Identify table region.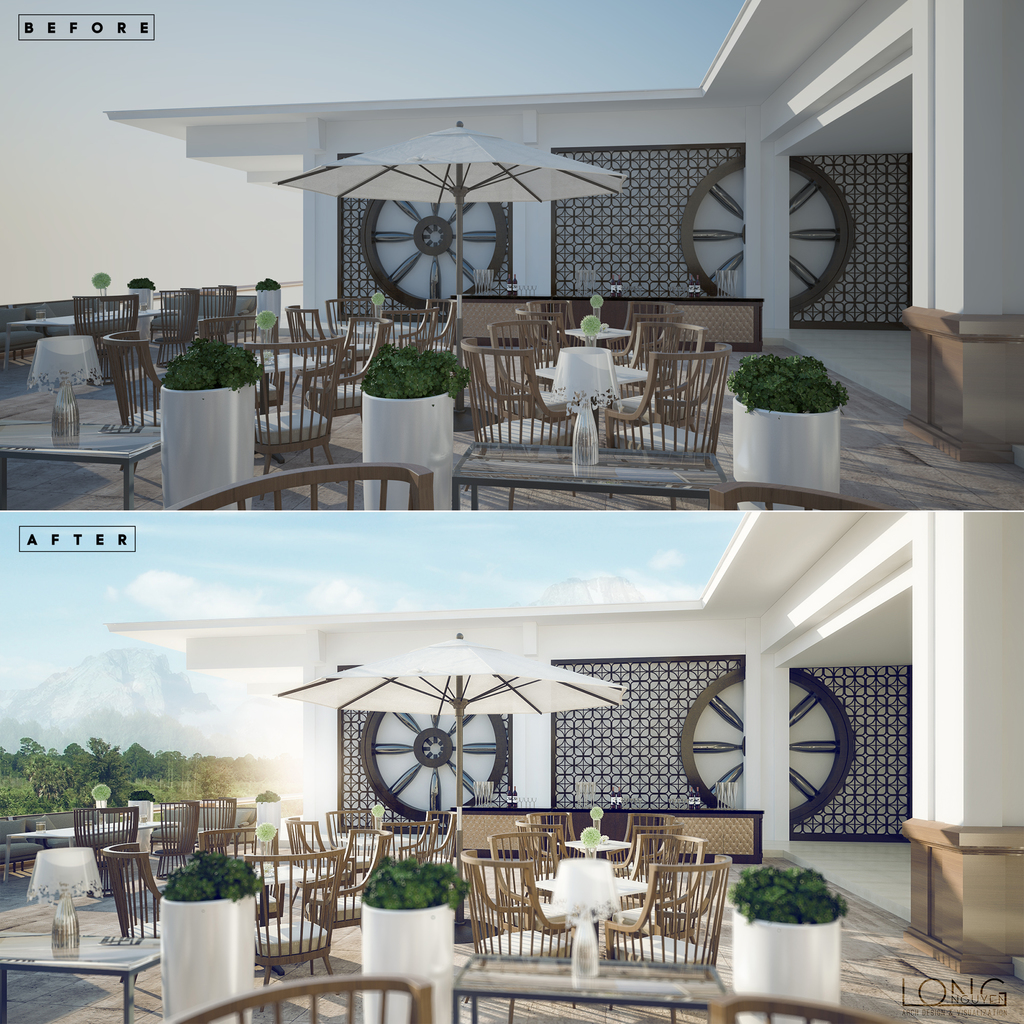
Region: <bbox>445, 980, 723, 1023</bbox>.
